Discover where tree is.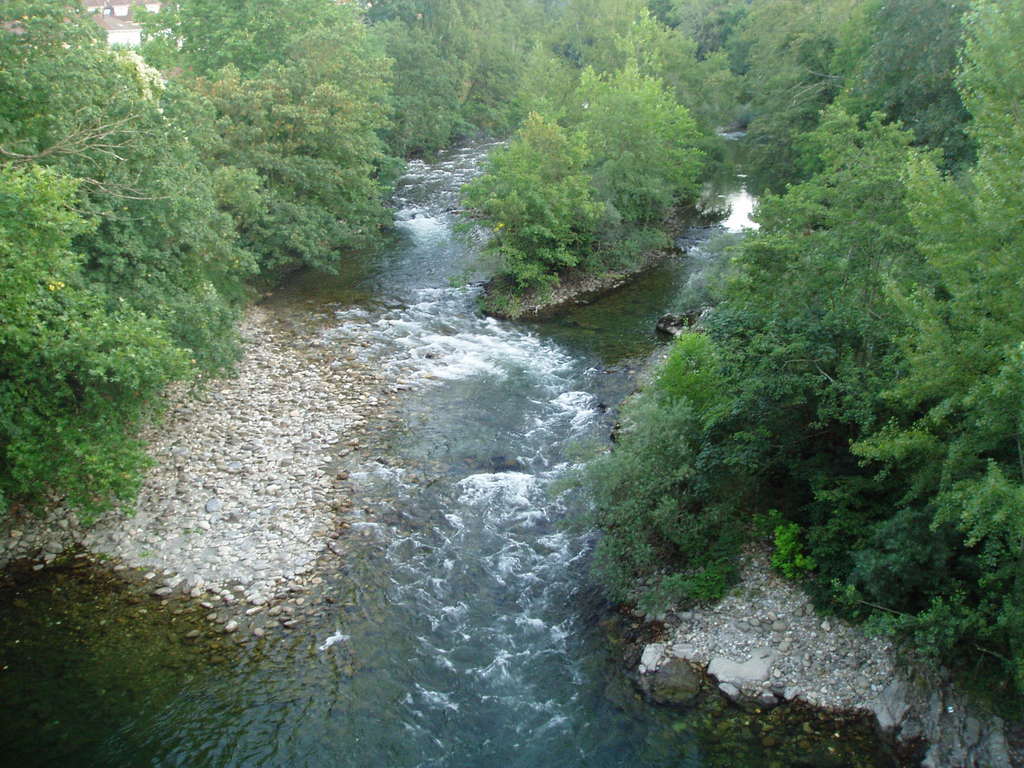
Discovered at bbox(367, 0, 486, 147).
